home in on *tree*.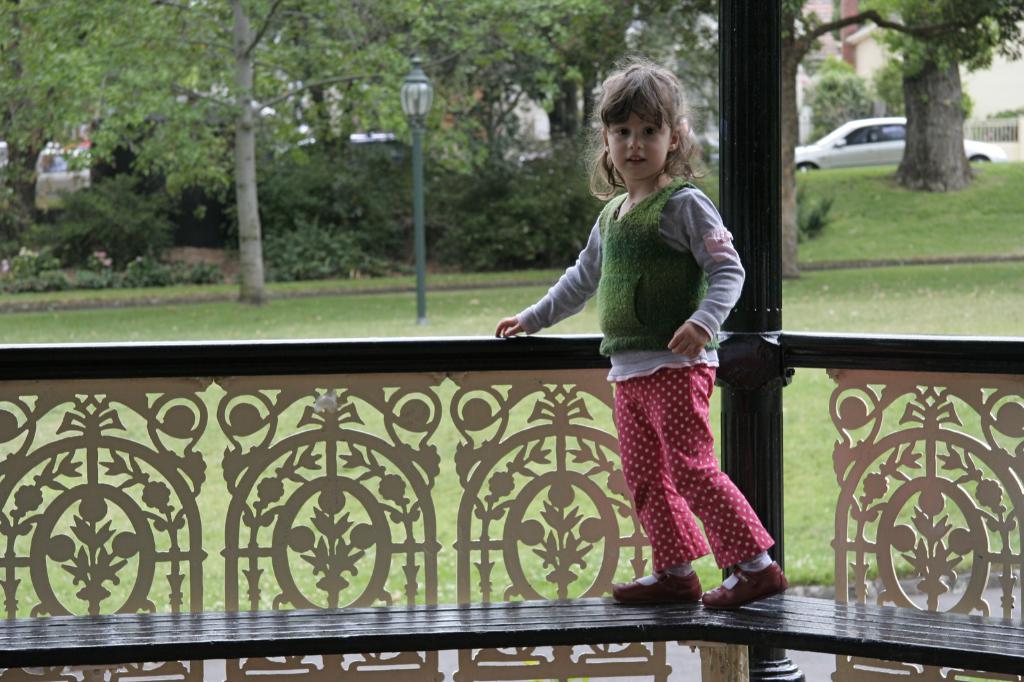
Homed in at (x1=852, y1=13, x2=1005, y2=166).
